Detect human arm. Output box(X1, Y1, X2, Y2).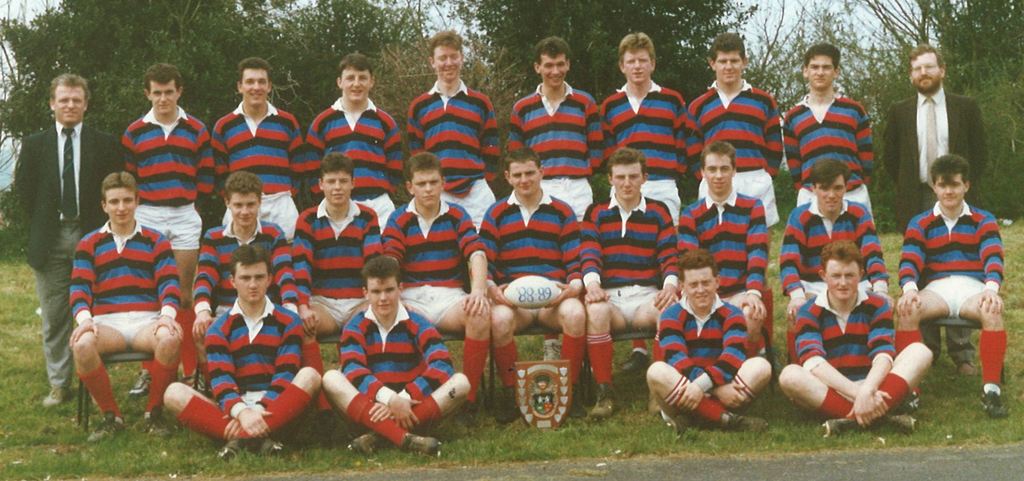
box(586, 98, 609, 175).
